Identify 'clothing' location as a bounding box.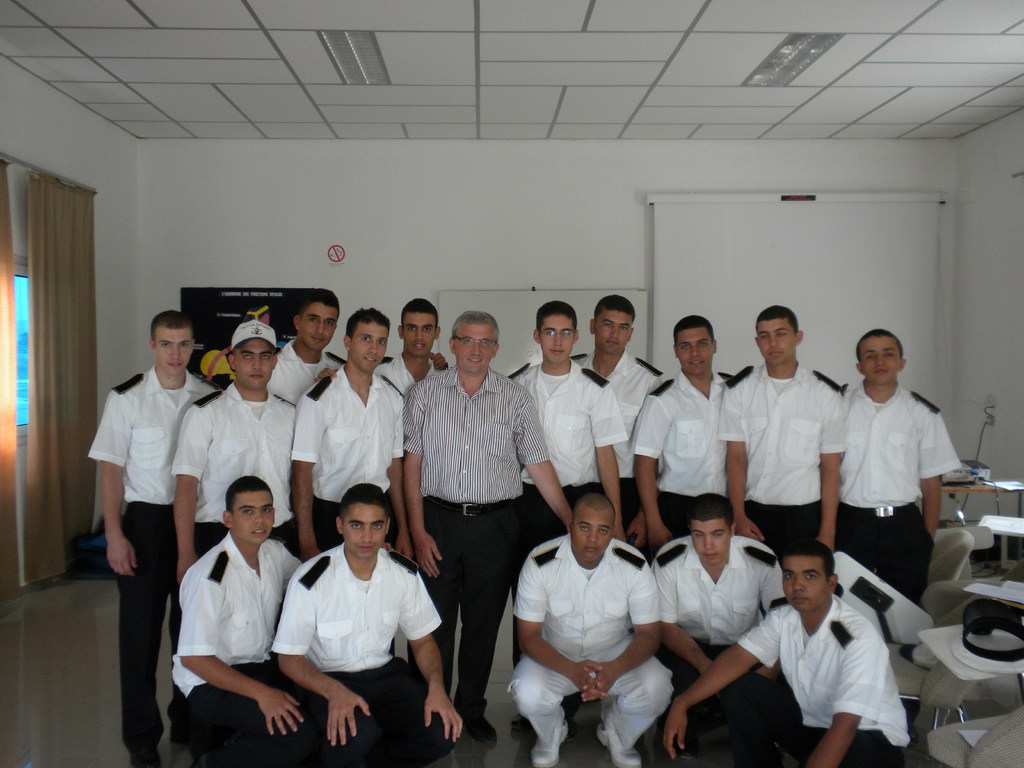
bbox(403, 364, 550, 716).
